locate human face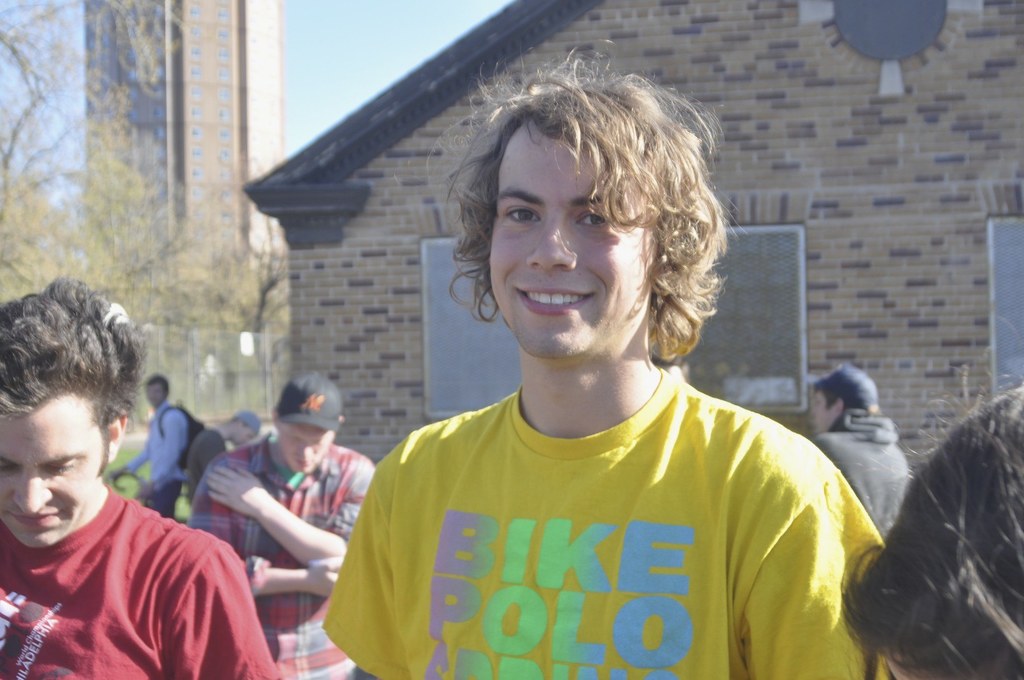
[0,389,110,543]
